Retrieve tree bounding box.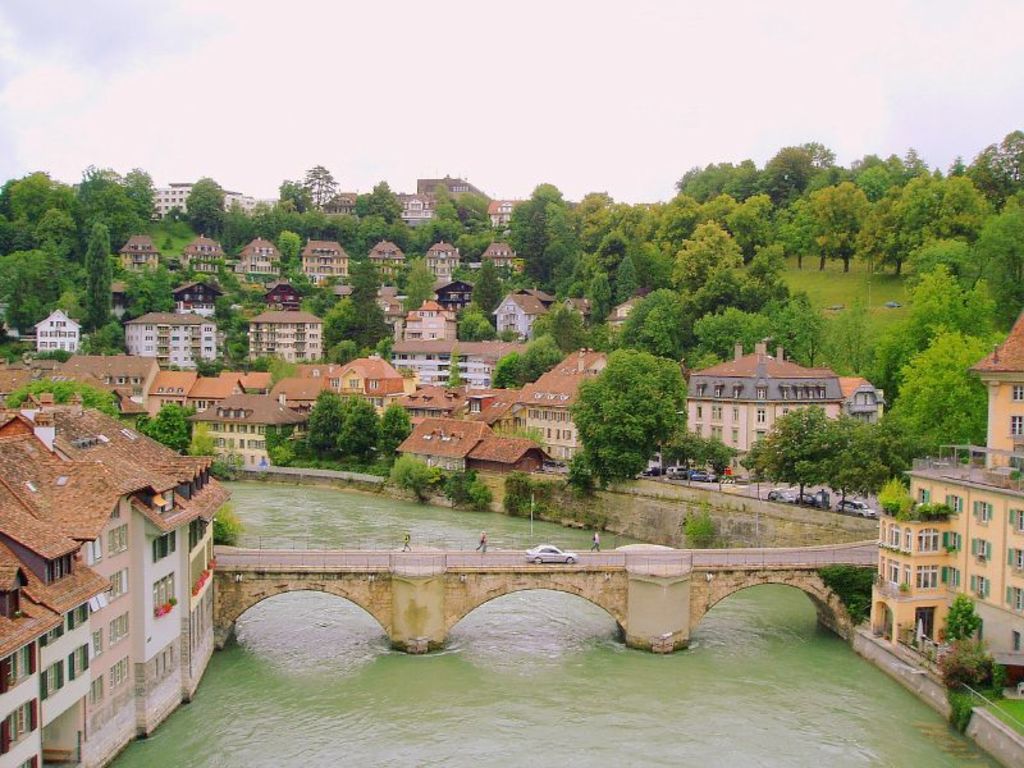
Bounding box: detection(233, 201, 284, 247).
